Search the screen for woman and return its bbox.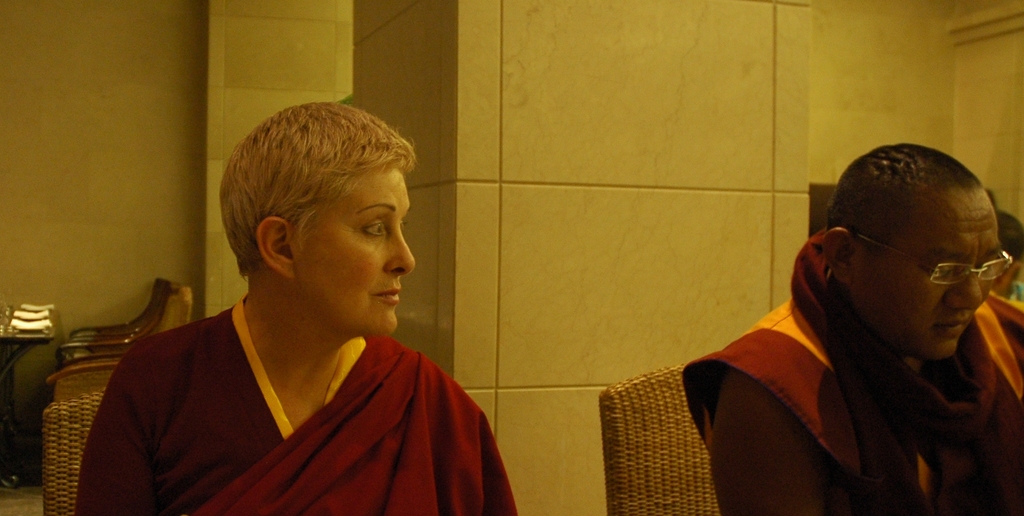
Found: (x1=65, y1=107, x2=509, y2=513).
